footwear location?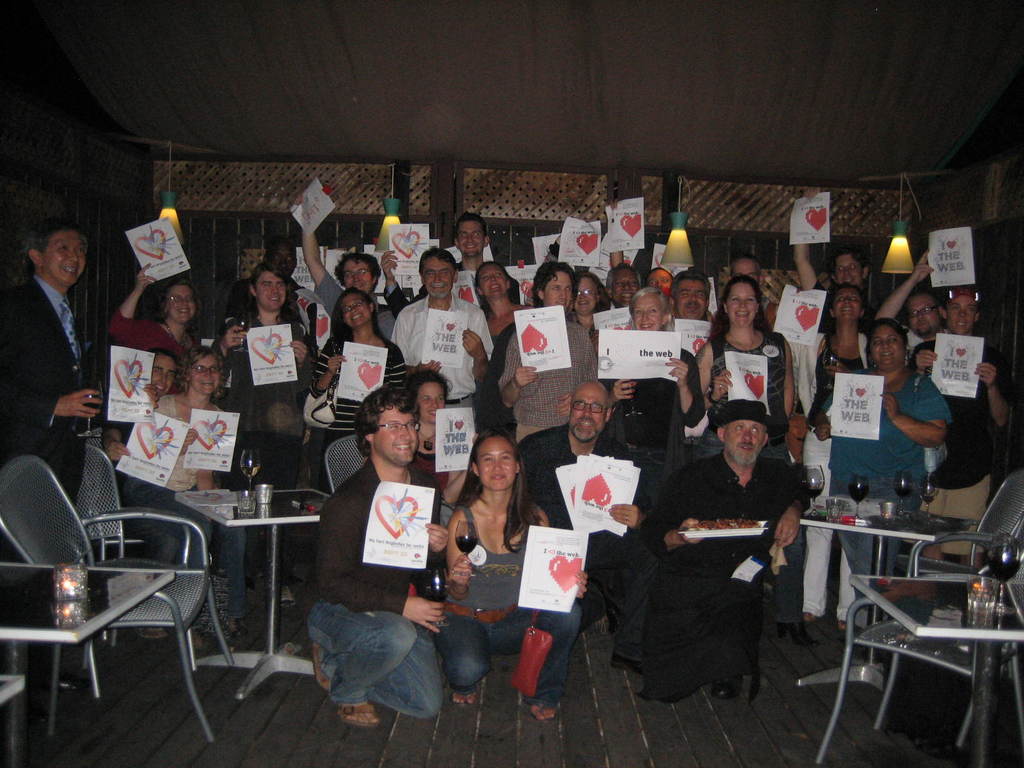
box=[615, 659, 644, 679]
